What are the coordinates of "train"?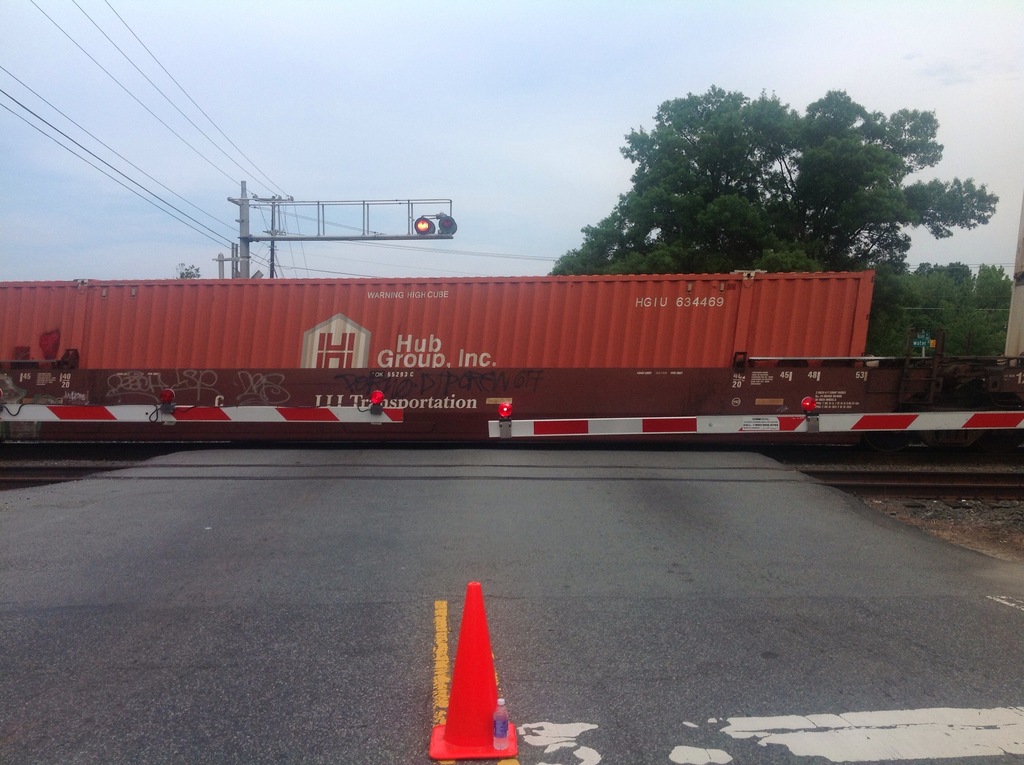
[x1=0, y1=270, x2=1023, y2=447].
